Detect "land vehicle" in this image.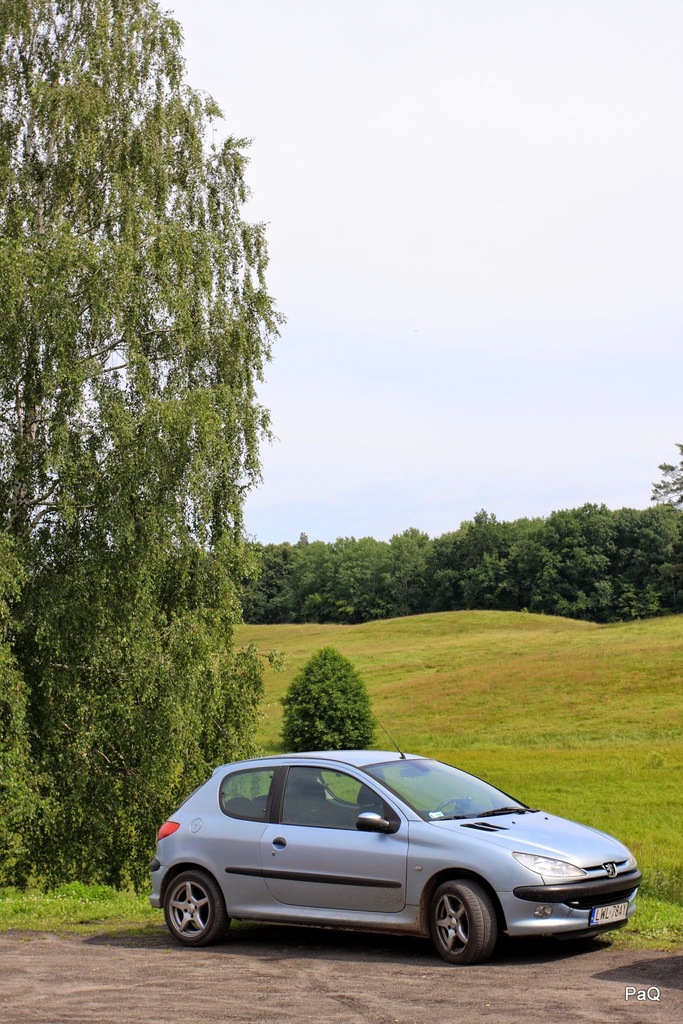
Detection: <bbox>149, 735, 640, 956</bbox>.
